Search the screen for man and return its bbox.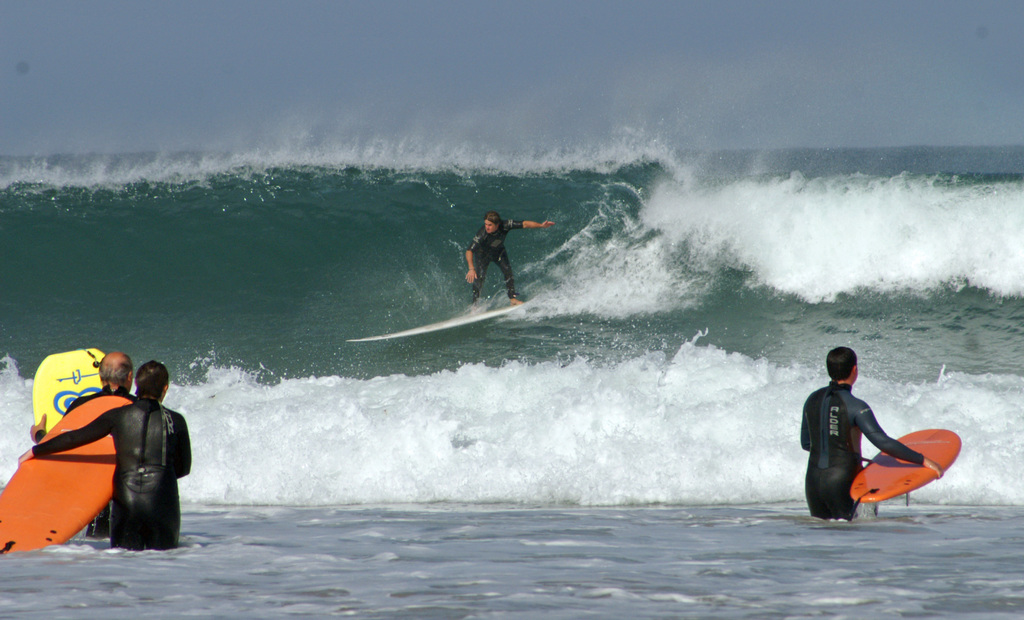
Found: [803,352,924,530].
